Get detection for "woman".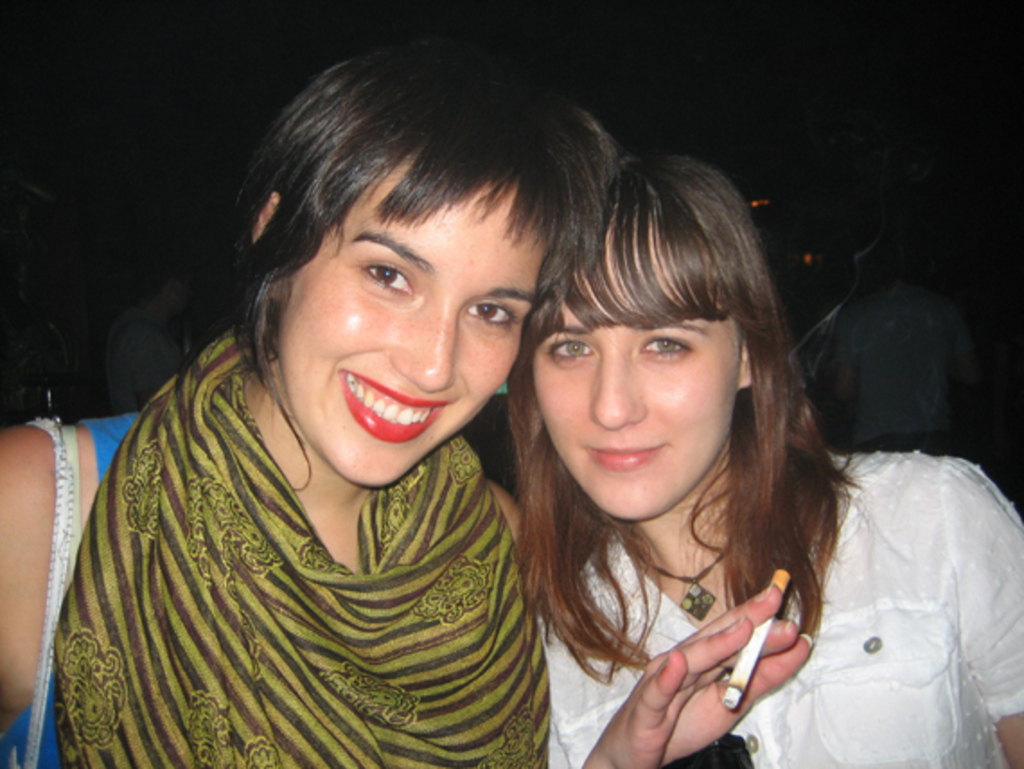
Detection: rect(499, 153, 1022, 767).
